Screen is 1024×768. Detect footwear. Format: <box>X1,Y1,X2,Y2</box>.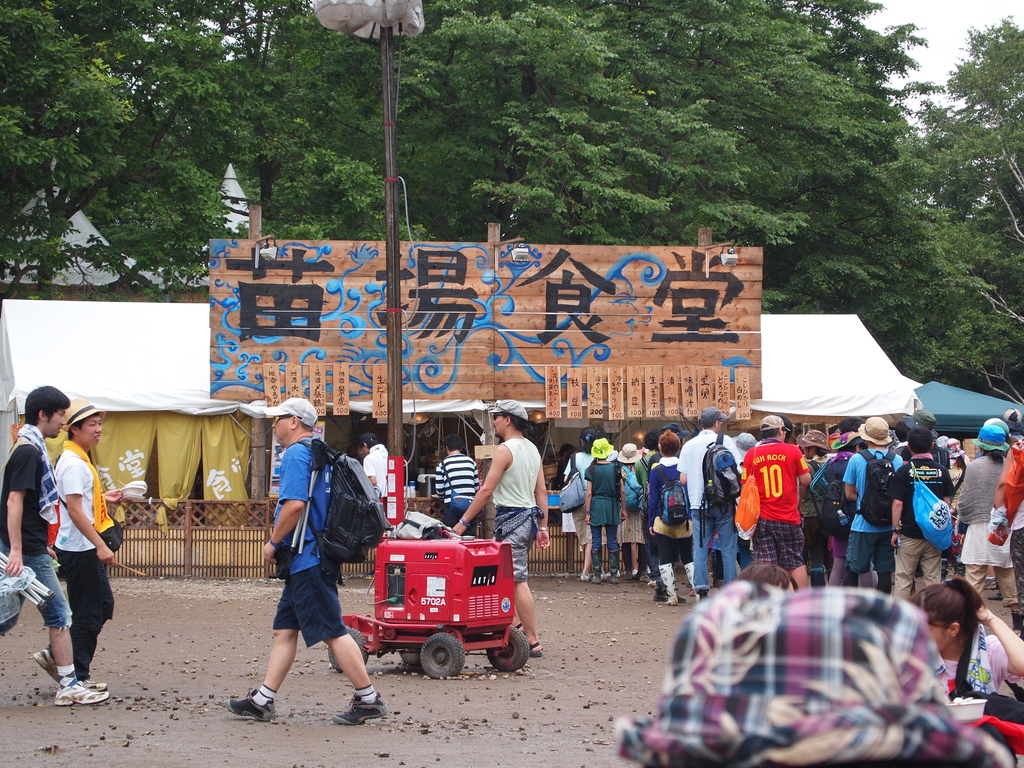
<box>49,683,111,707</box>.
